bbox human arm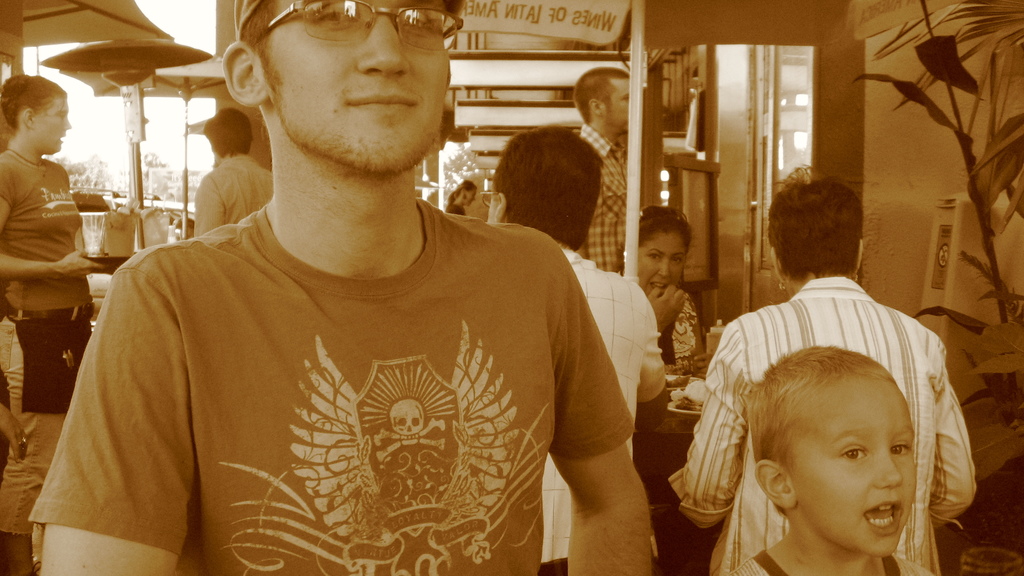
<region>683, 313, 747, 527</region>
